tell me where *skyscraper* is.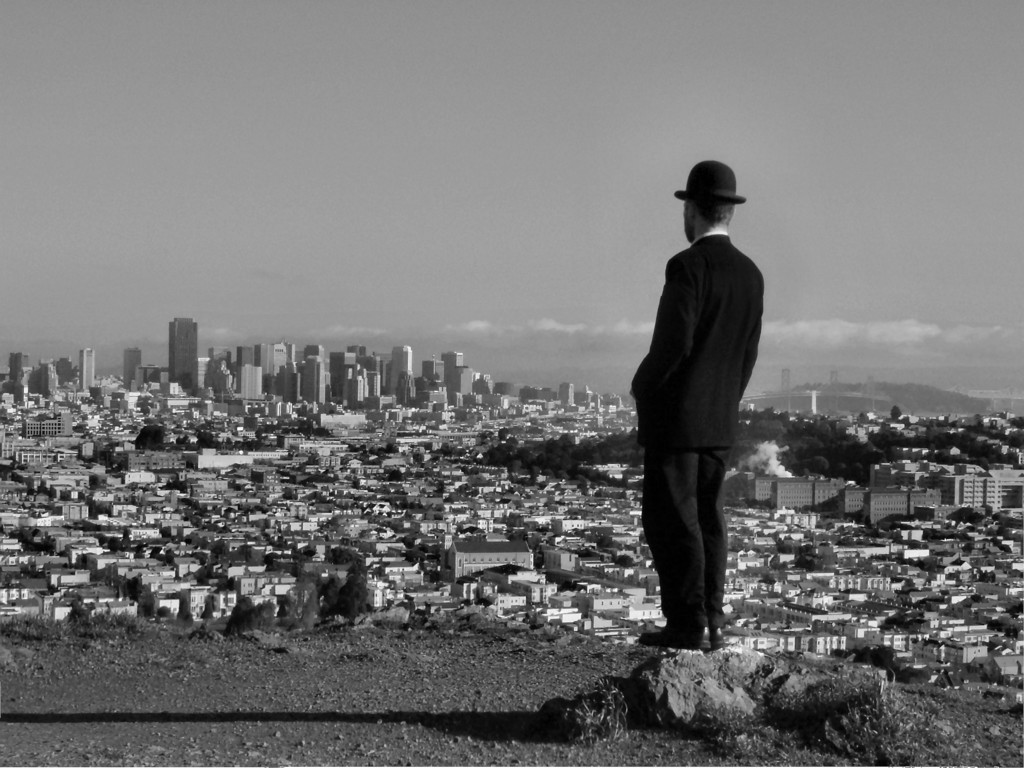
*skyscraper* is at (x1=388, y1=344, x2=413, y2=397).
